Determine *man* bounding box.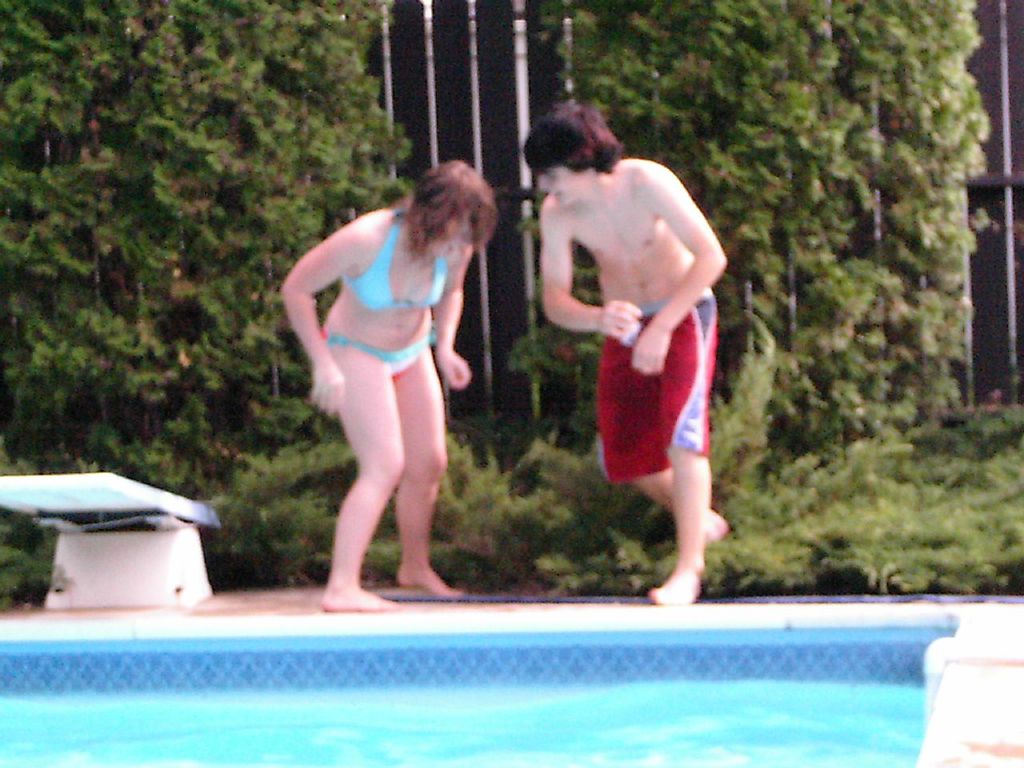
Determined: pyautogui.locateOnScreen(551, 109, 742, 613).
